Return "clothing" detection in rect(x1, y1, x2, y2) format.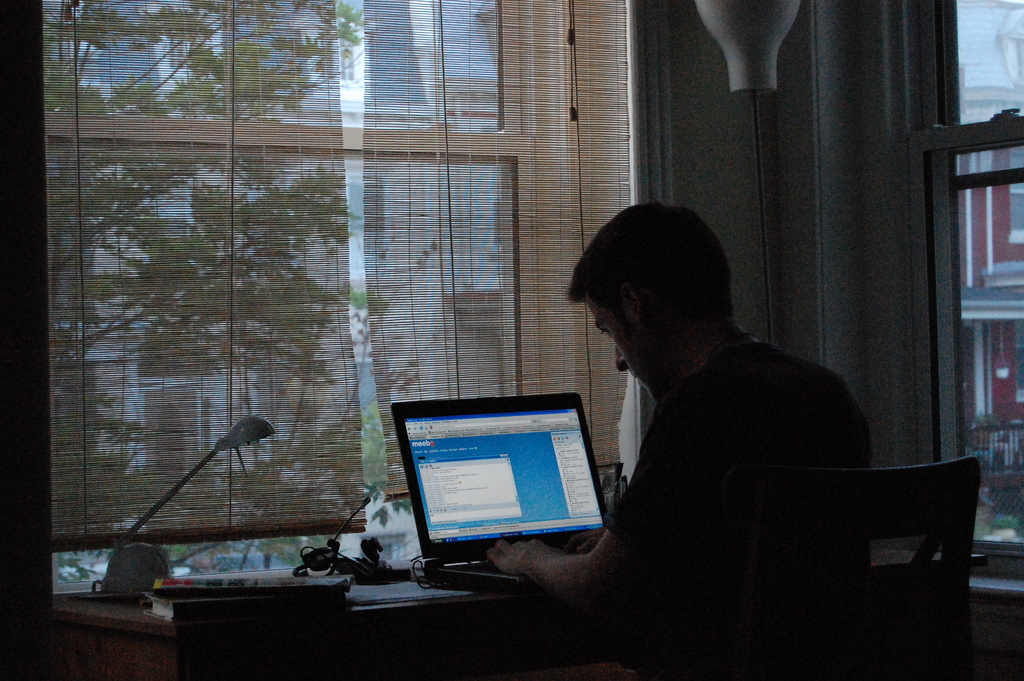
rect(534, 267, 896, 645).
